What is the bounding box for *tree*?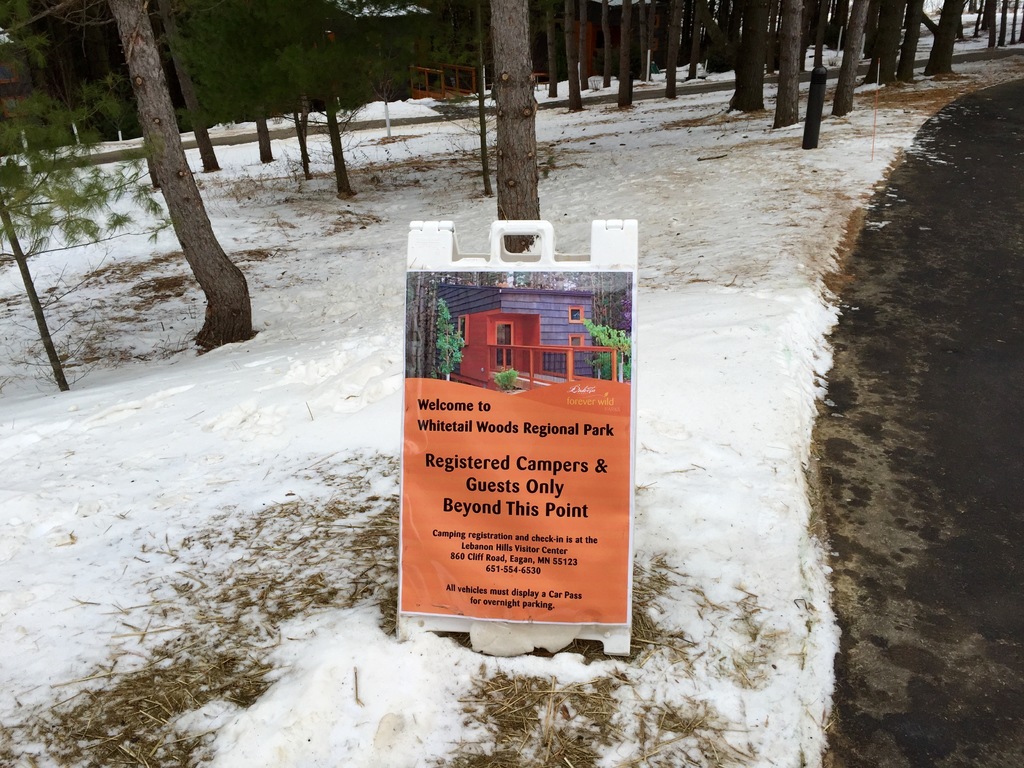
box=[723, 0, 772, 113].
